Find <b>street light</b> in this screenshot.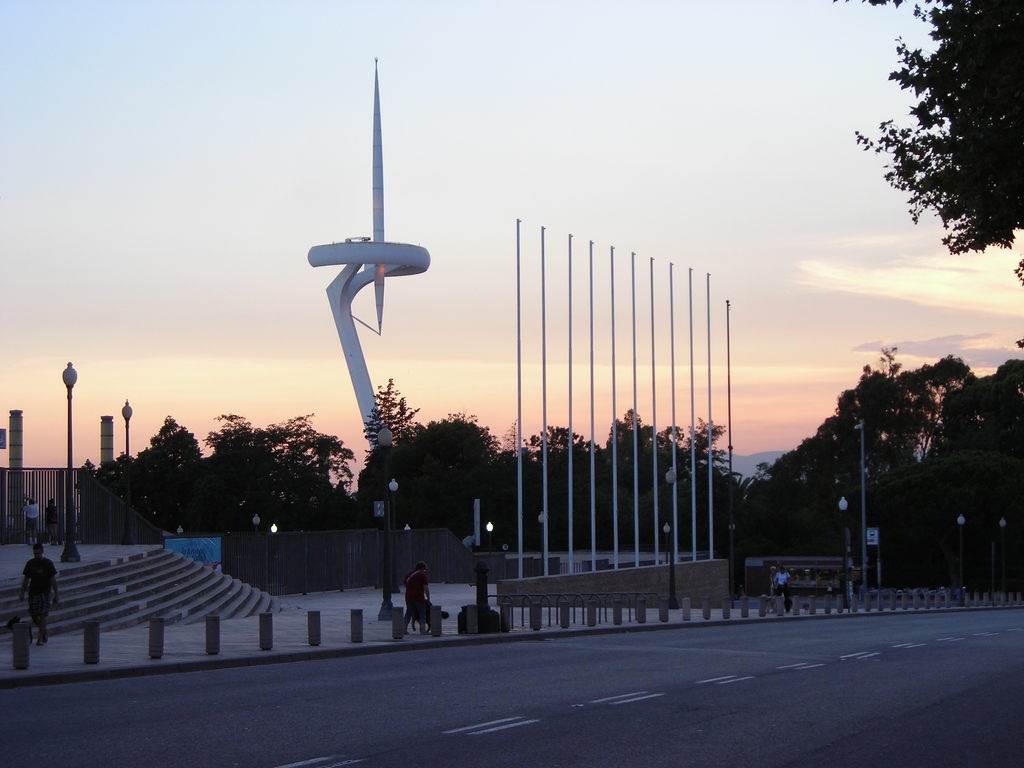
The bounding box for <b>street light</b> is region(396, 520, 412, 591).
